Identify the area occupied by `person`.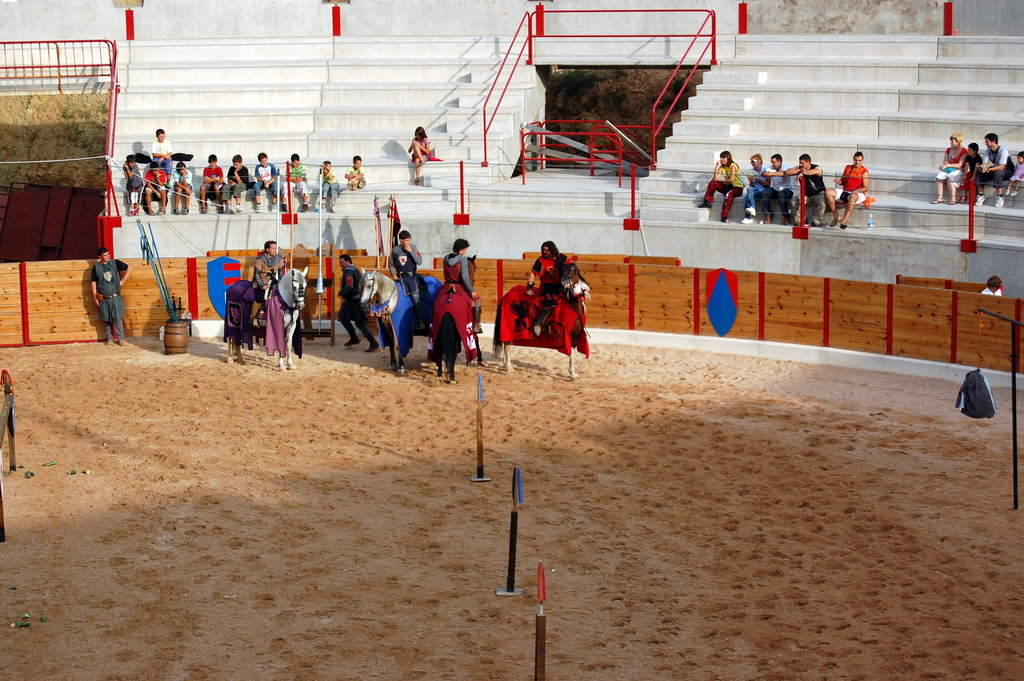
Area: (194,154,227,211).
